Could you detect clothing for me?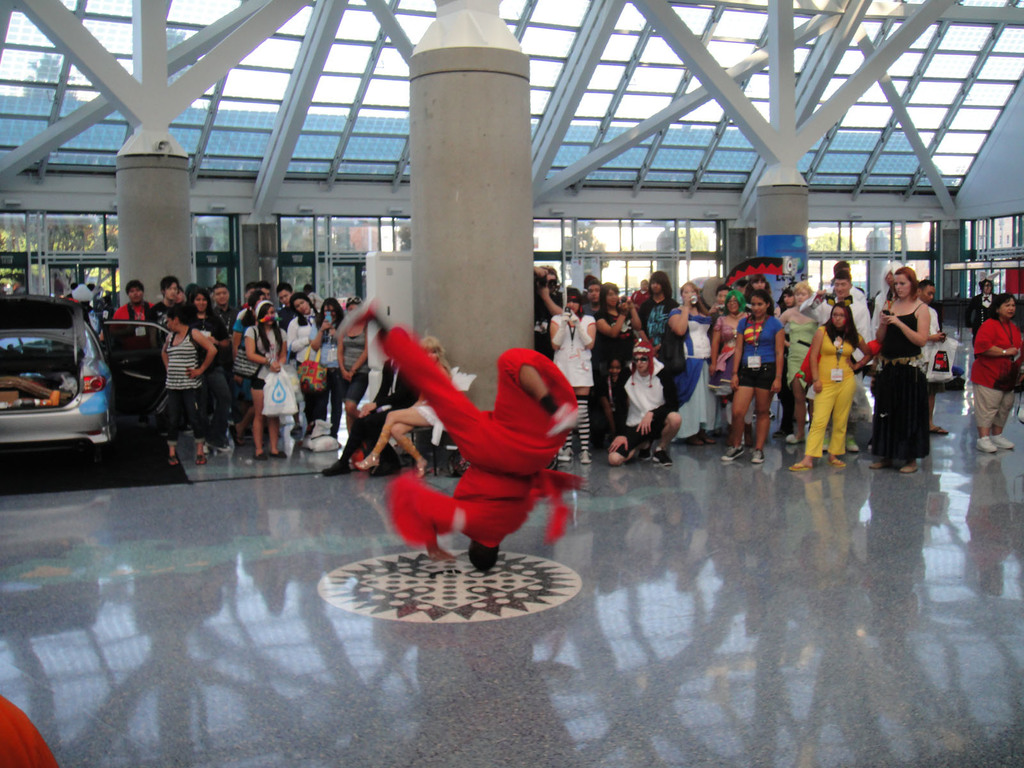
Detection result: [x1=245, y1=324, x2=289, y2=390].
